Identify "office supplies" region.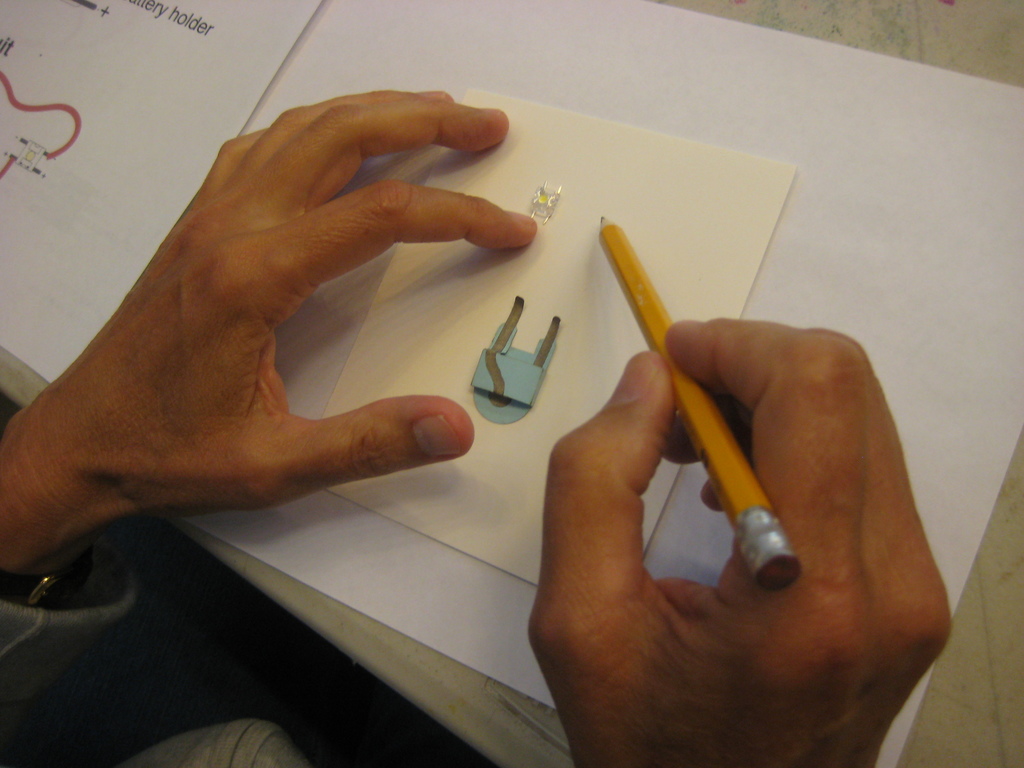
Region: locate(602, 220, 800, 590).
